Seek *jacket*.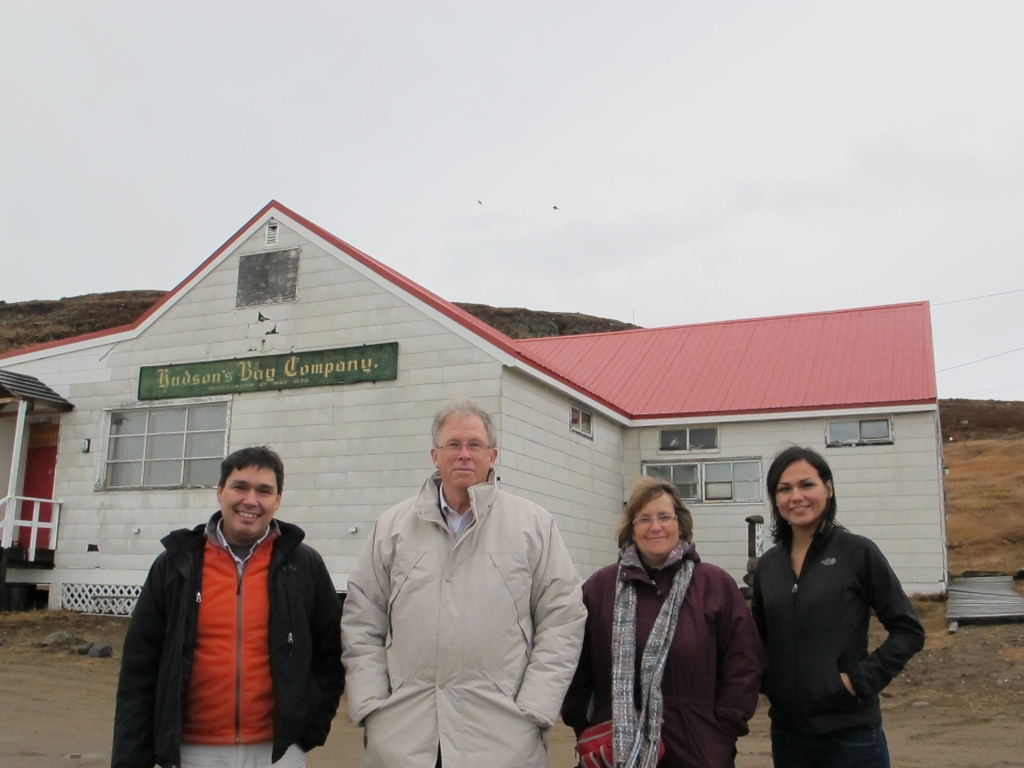
BBox(556, 541, 769, 767).
